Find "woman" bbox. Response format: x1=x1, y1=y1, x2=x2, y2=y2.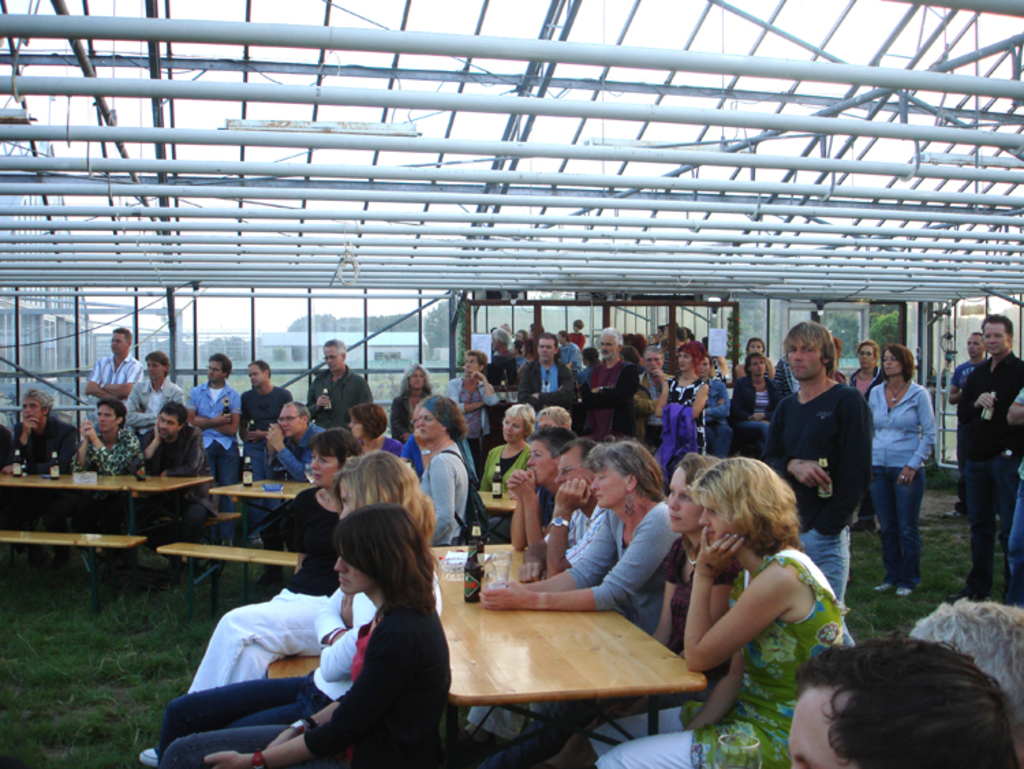
x1=864, y1=340, x2=939, y2=597.
